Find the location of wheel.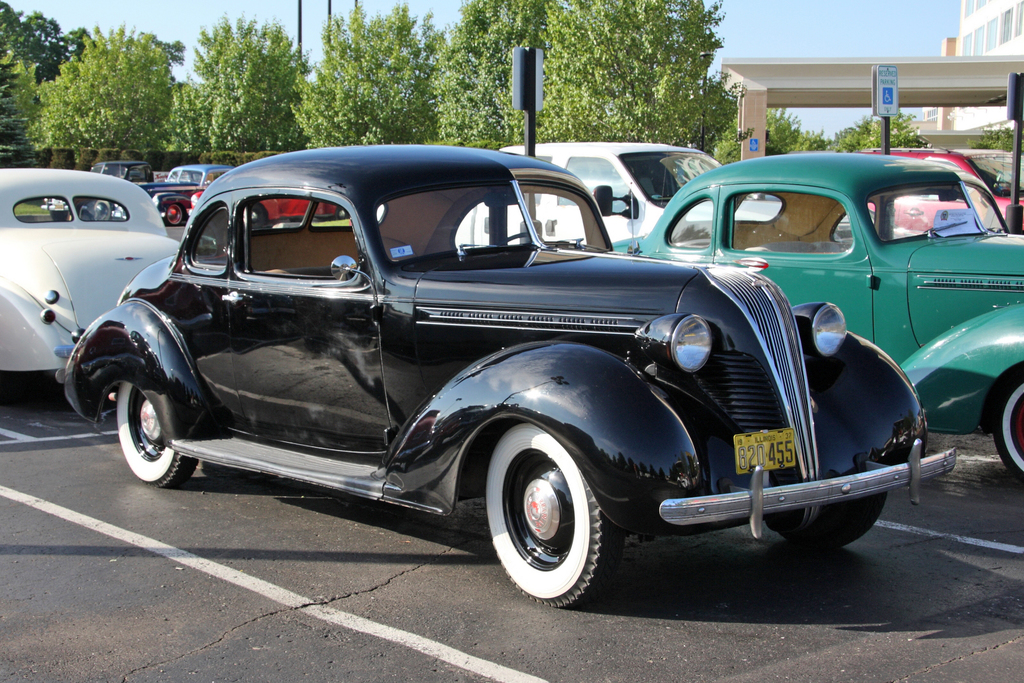
Location: [left=987, top=378, right=1023, bottom=485].
